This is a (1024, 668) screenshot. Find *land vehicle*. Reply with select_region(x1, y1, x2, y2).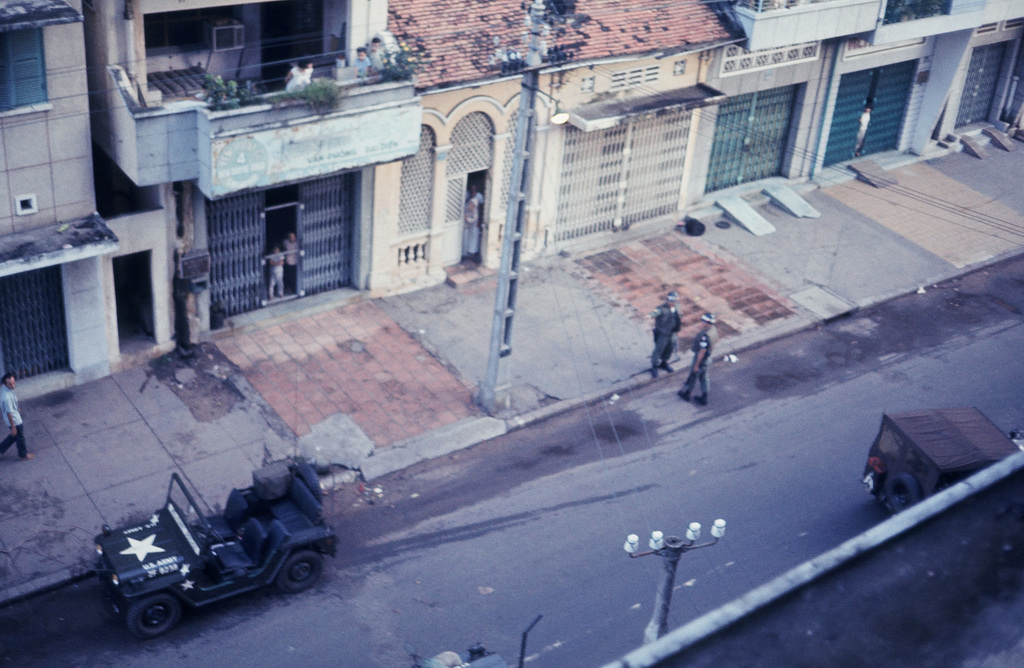
select_region(91, 450, 328, 647).
